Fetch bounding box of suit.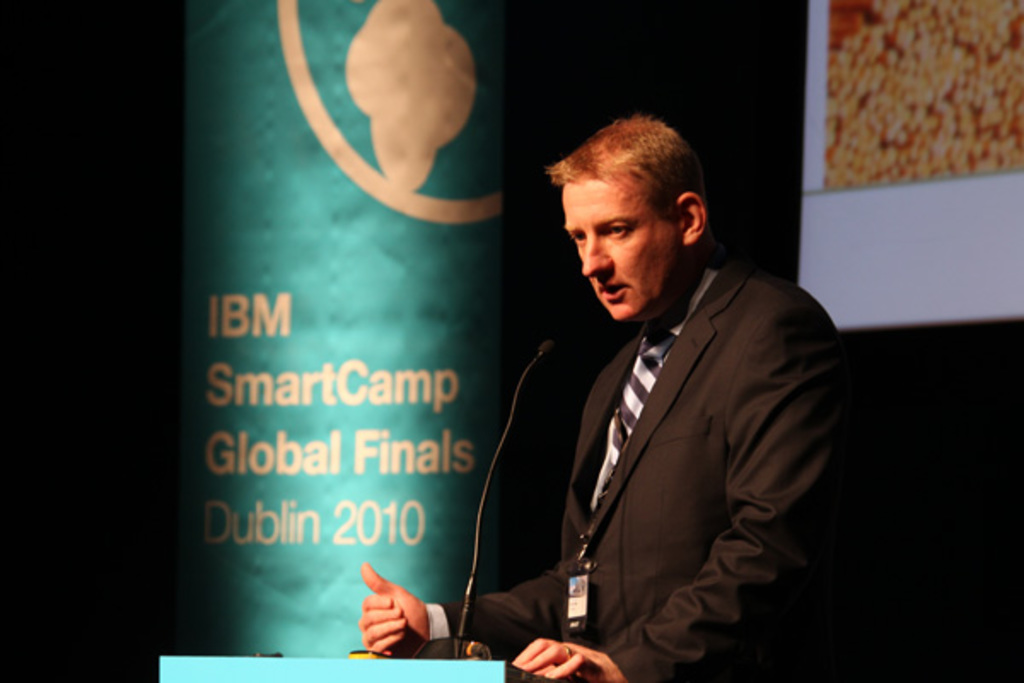
Bbox: [432, 179, 809, 657].
